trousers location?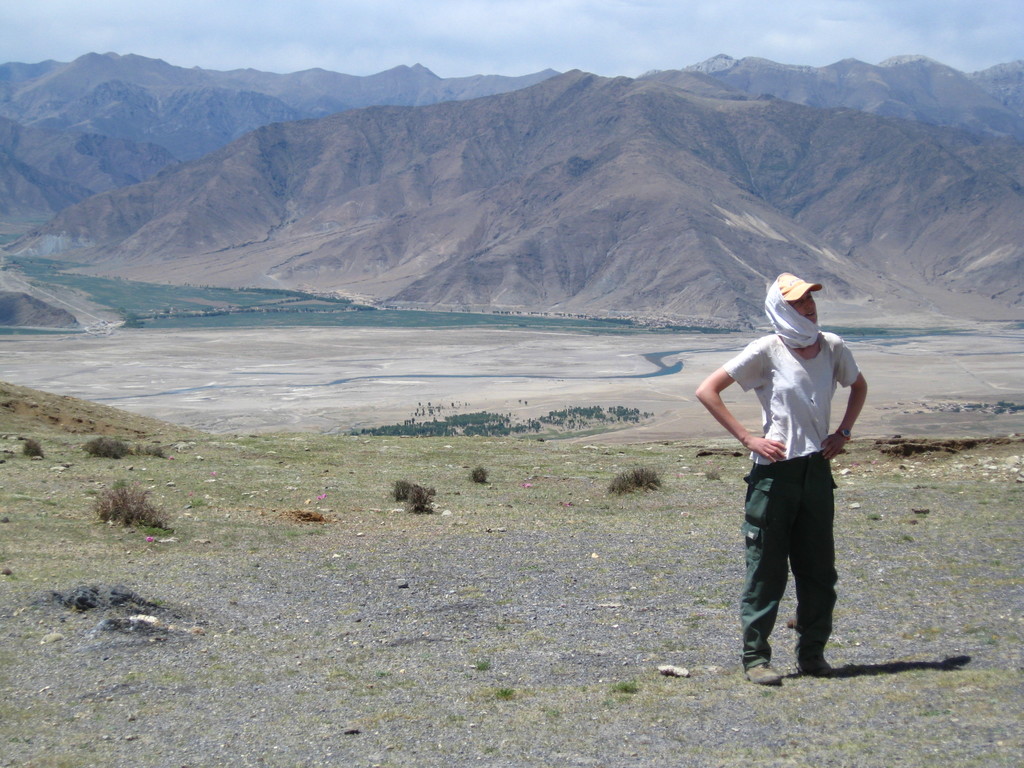
x1=743 y1=454 x2=856 y2=655
